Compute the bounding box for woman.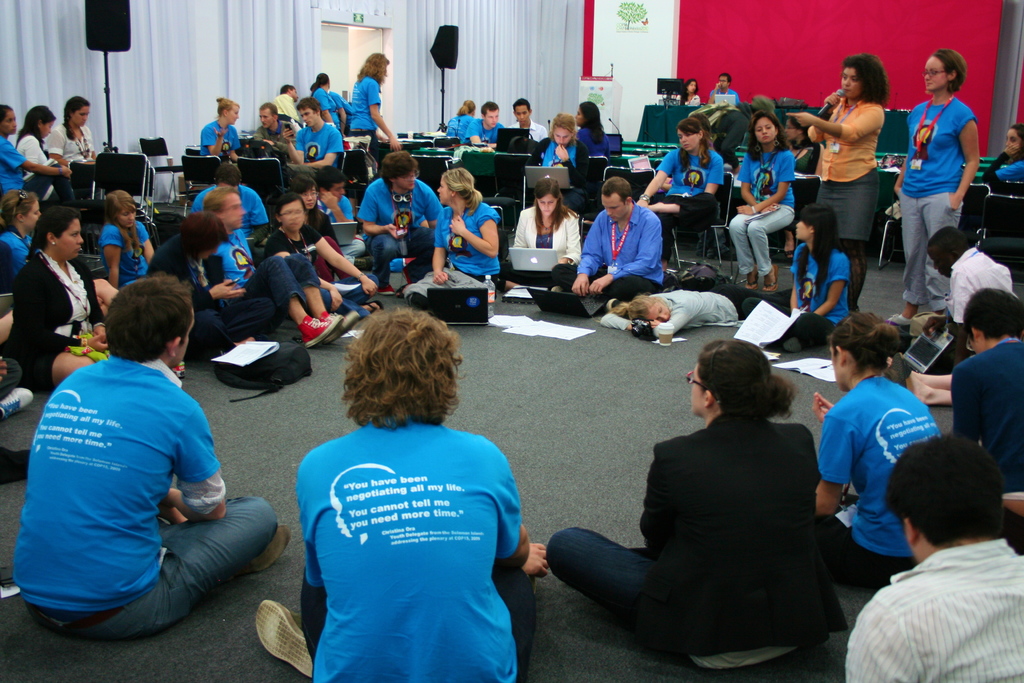
488,176,591,292.
